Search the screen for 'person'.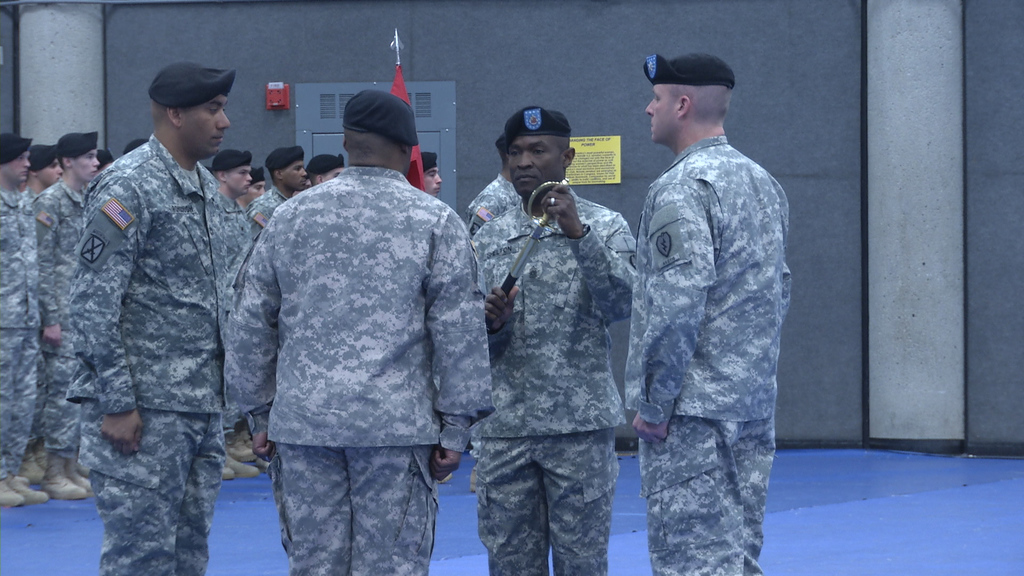
Found at bbox=(232, 150, 301, 476).
